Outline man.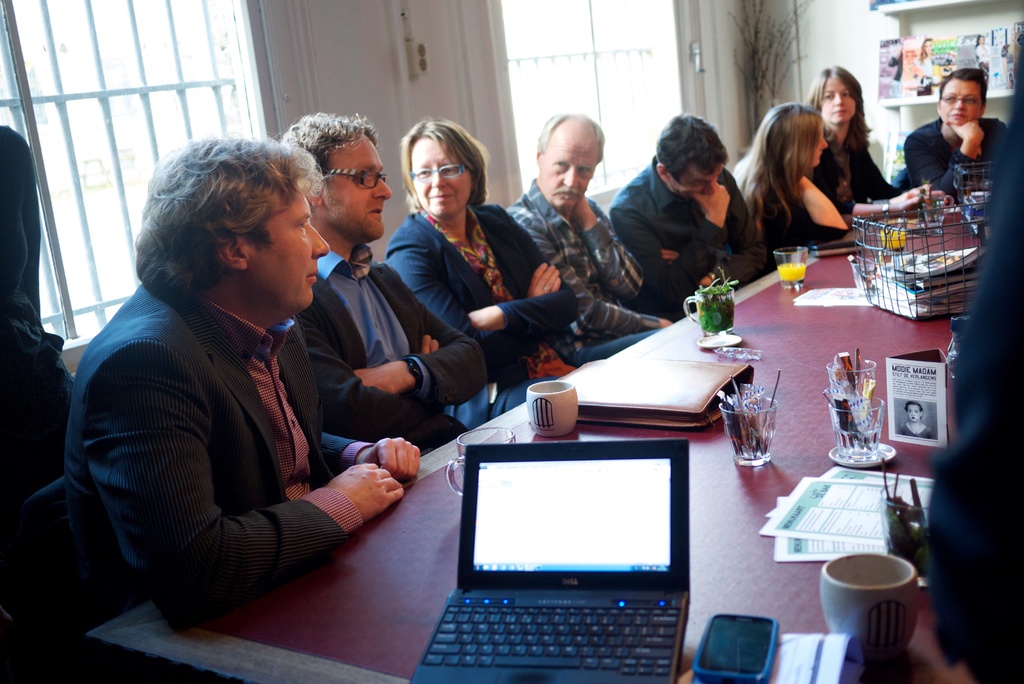
Outline: box(502, 106, 676, 369).
